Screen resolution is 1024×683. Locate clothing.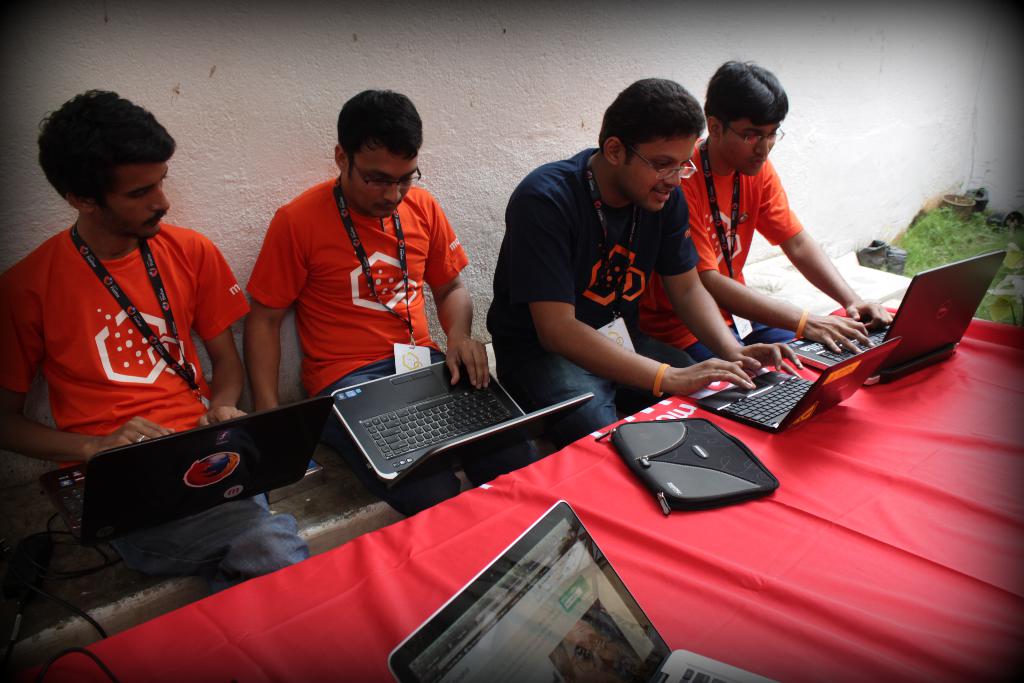
{"x1": 246, "y1": 167, "x2": 465, "y2": 395}.
